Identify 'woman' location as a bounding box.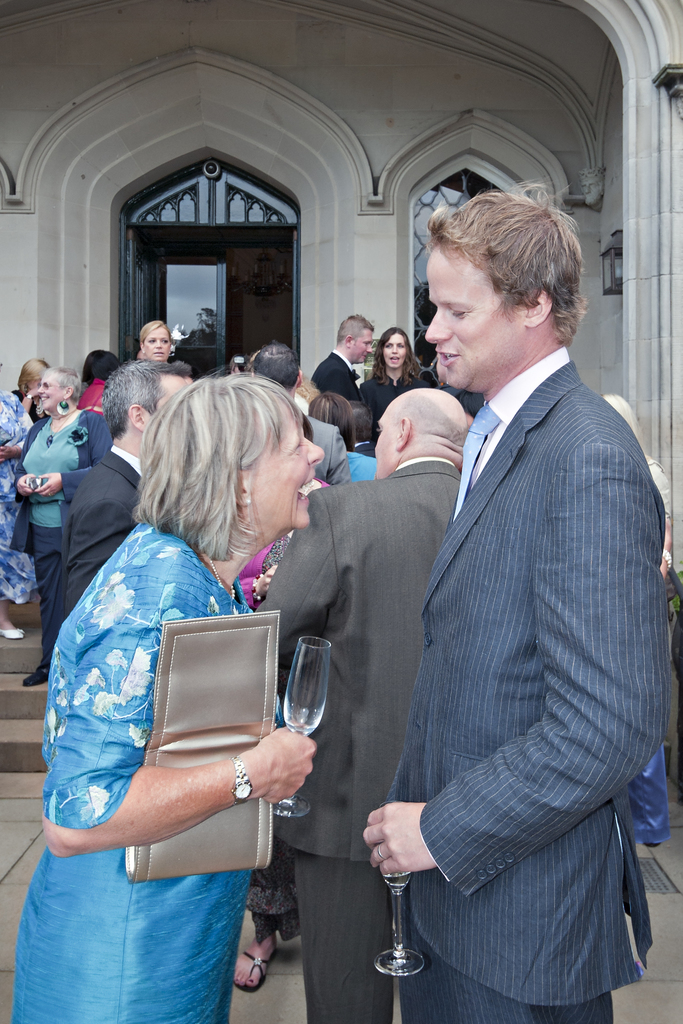
box=[0, 350, 48, 597].
